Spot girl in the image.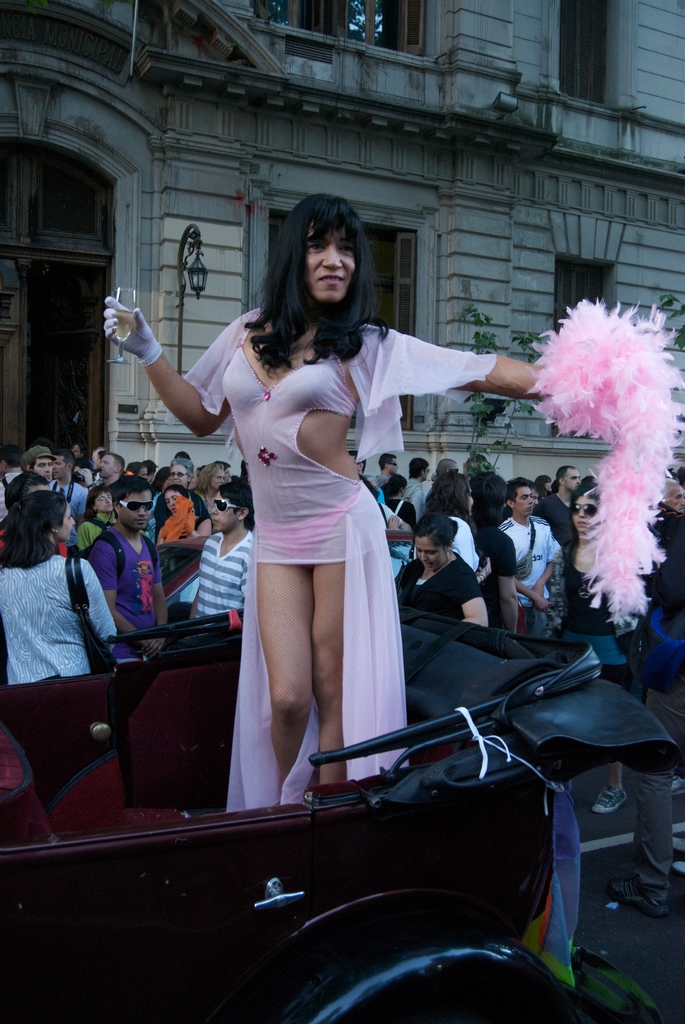
girl found at select_region(0, 490, 116, 686).
